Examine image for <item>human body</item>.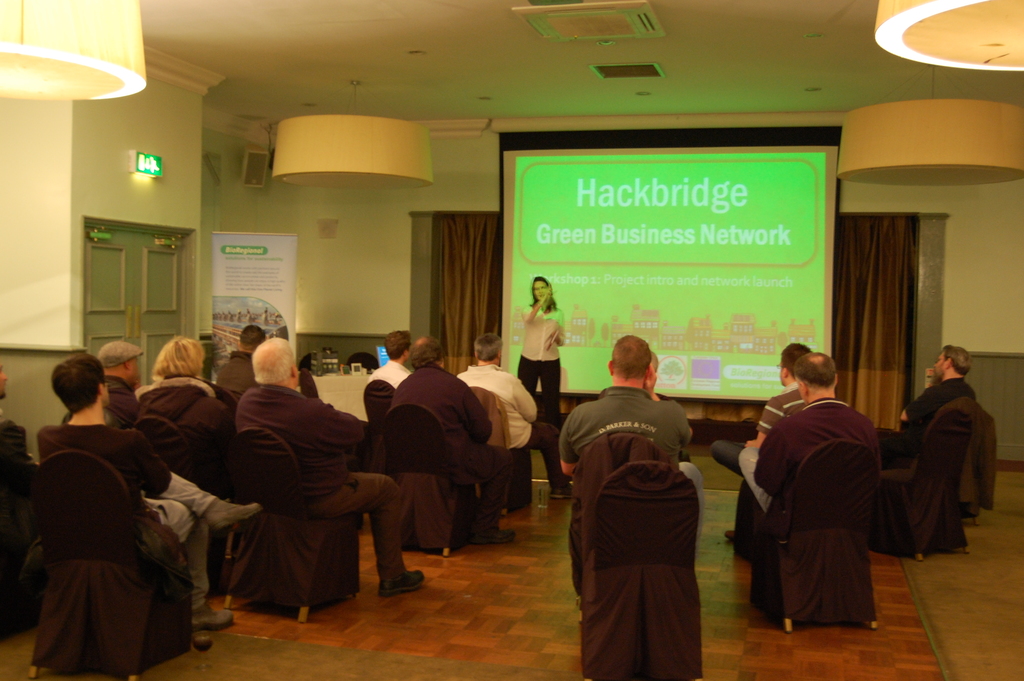
Examination result: [517, 274, 566, 432].
